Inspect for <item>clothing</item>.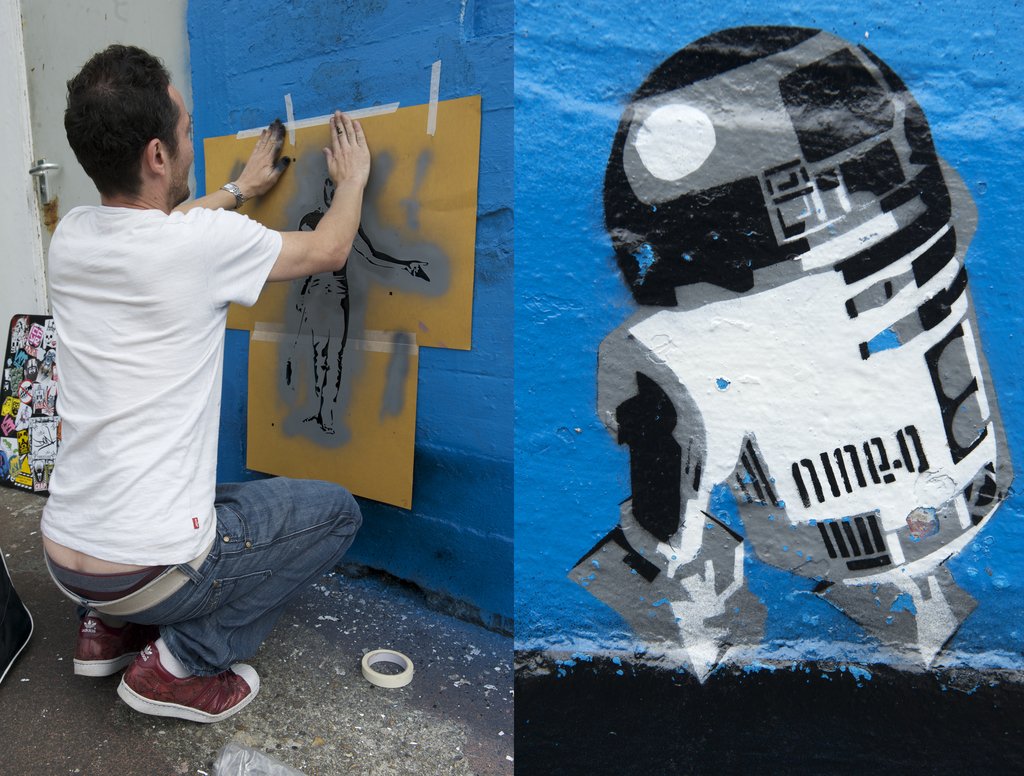
Inspection: left=39, top=127, right=305, bottom=656.
